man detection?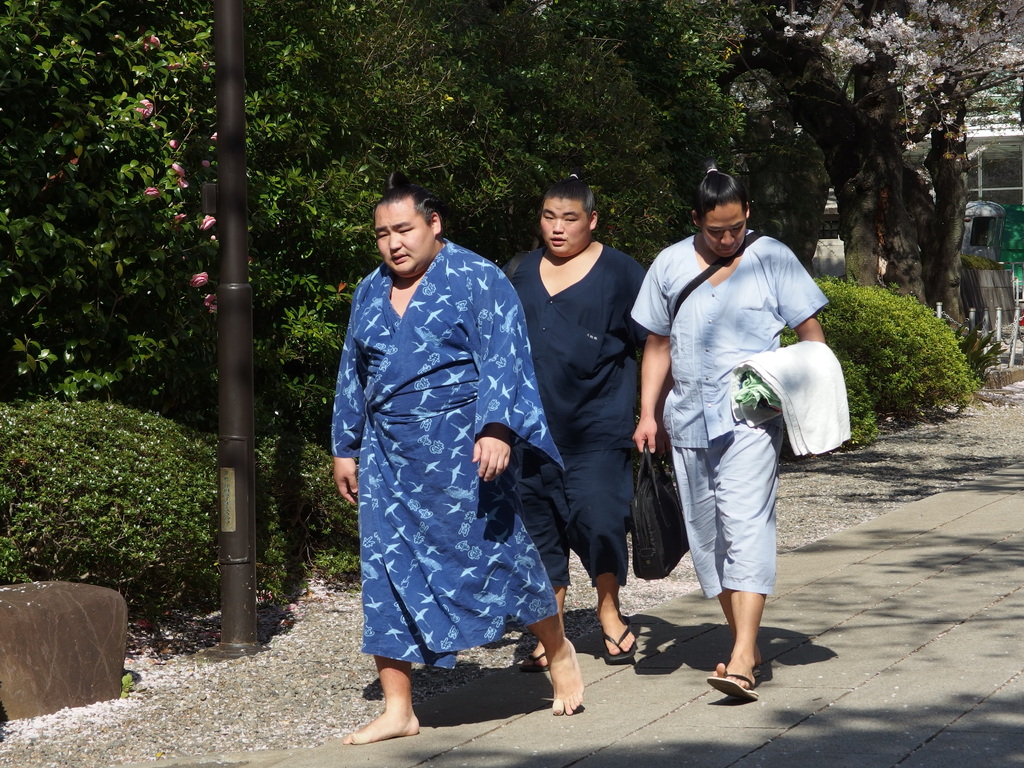
(329,166,559,735)
